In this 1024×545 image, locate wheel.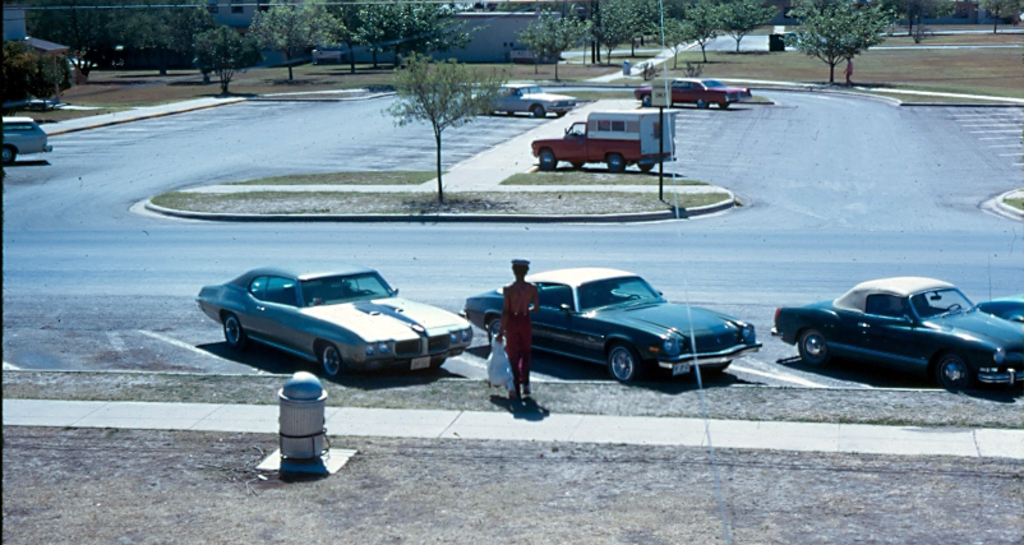
Bounding box: detection(642, 163, 658, 179).
